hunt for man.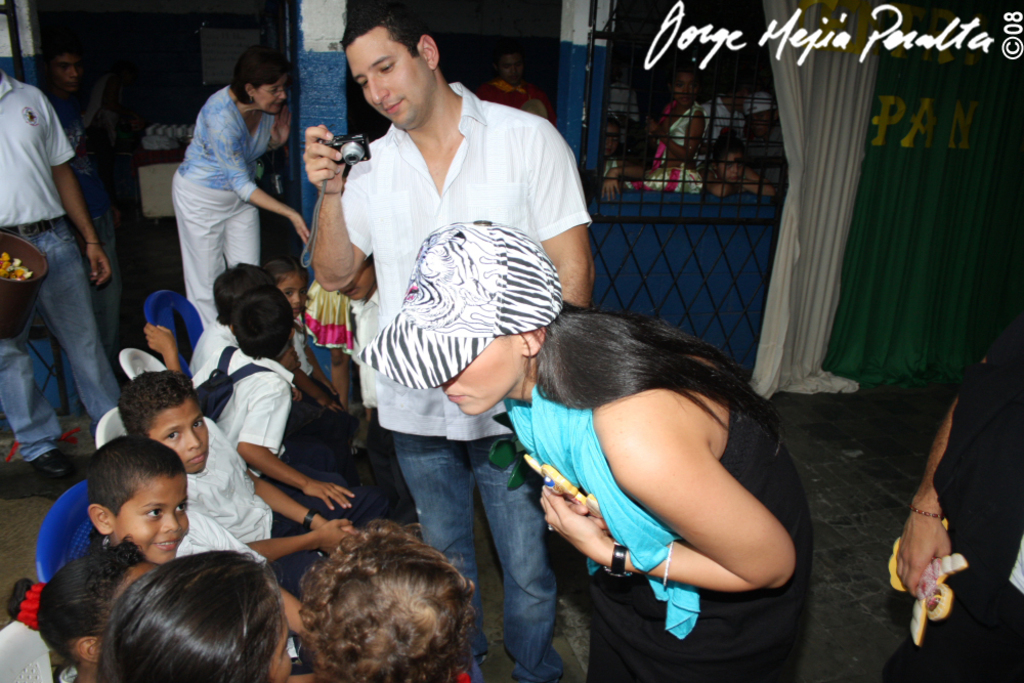
Hunted down at crop(311, 23, 589, 634).
